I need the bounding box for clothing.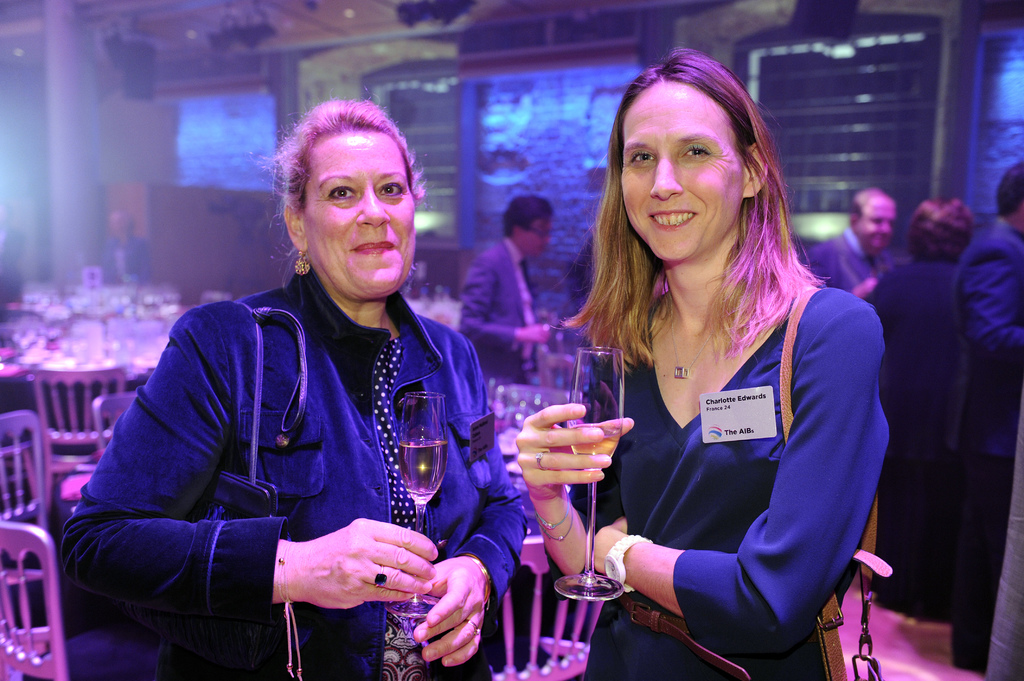
Here it is: {"left": 801, "top": 233, "right": 890, "bottom": 330}.
